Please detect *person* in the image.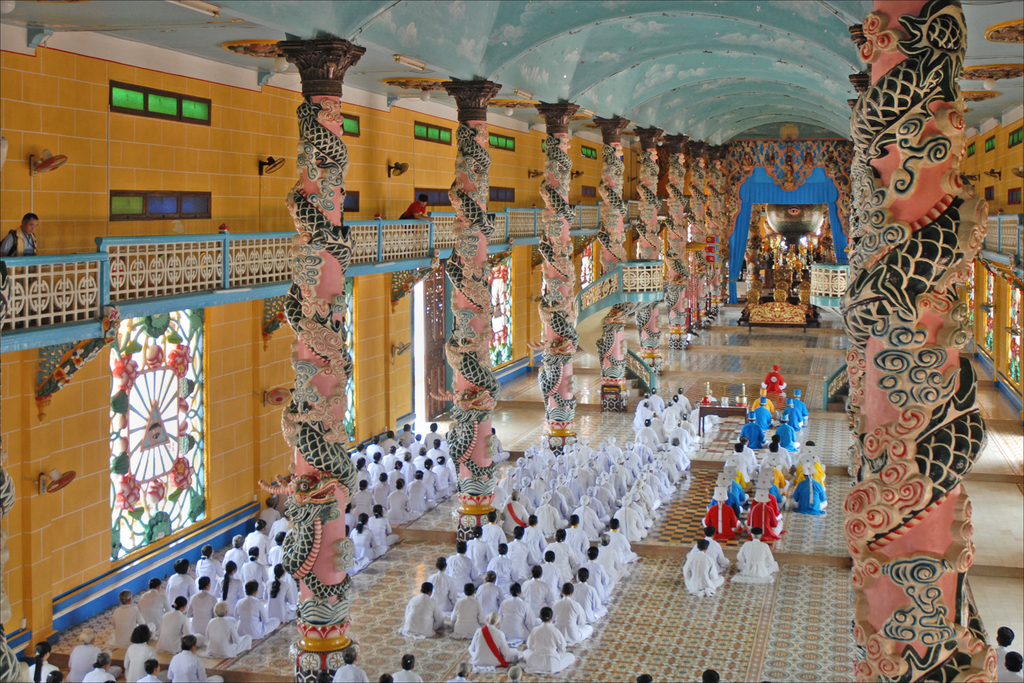
{"x1": 729, "y1": 527, "x2": 783, "y2": 587}.
